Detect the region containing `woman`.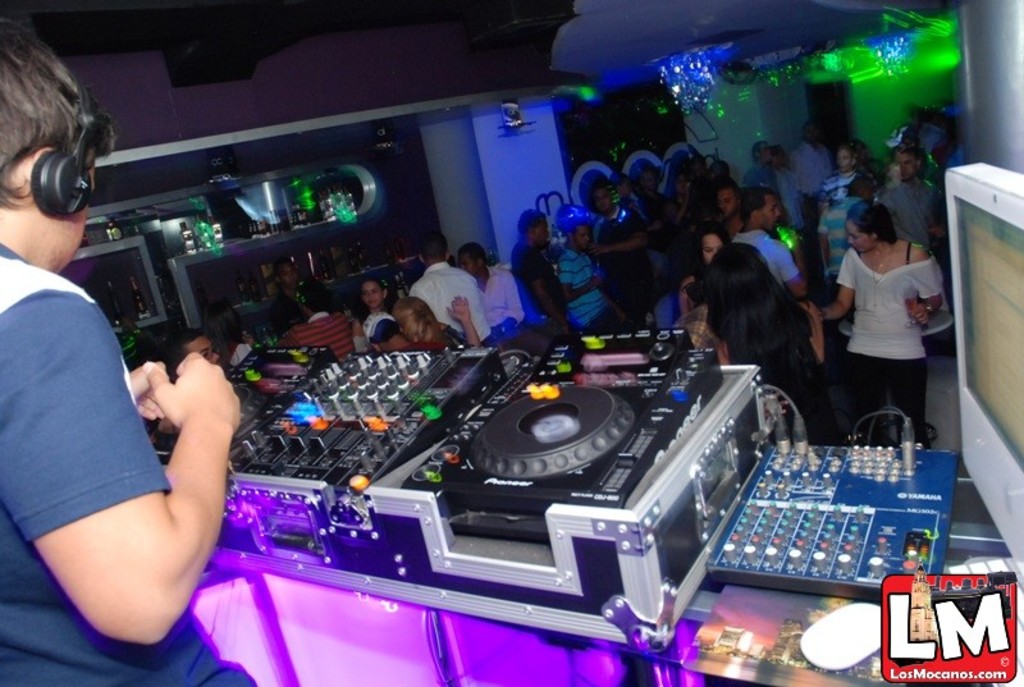
826:191:950:448.
